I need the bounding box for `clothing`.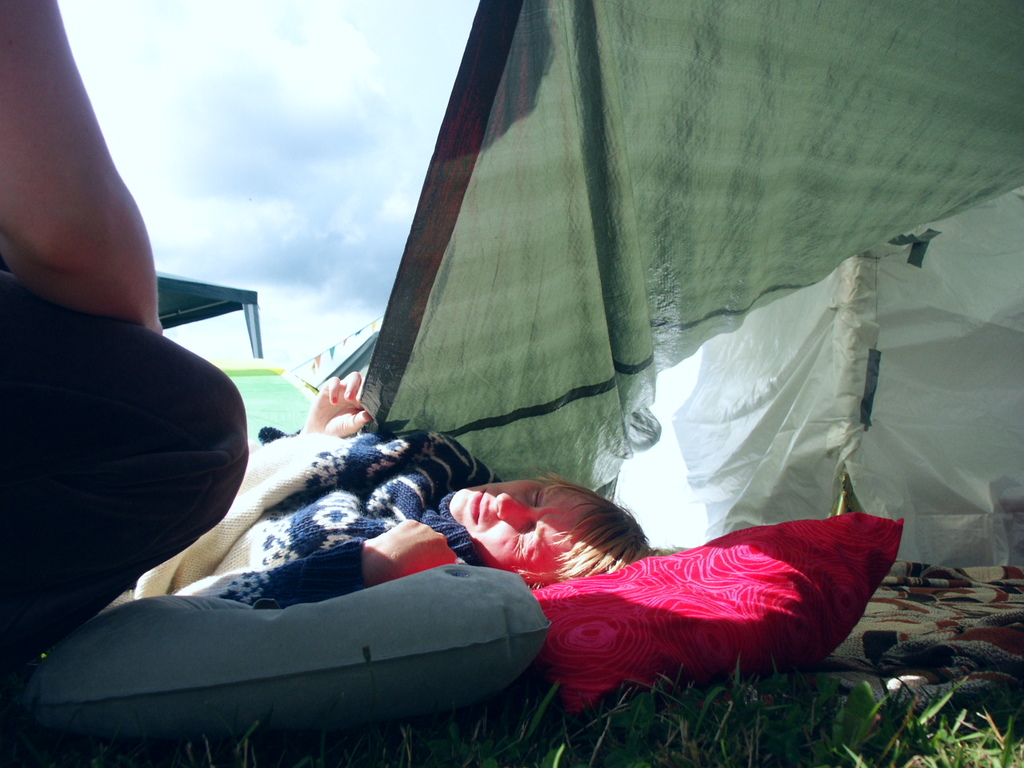
Here it is: l=94, t=418, r=496, b=607.
